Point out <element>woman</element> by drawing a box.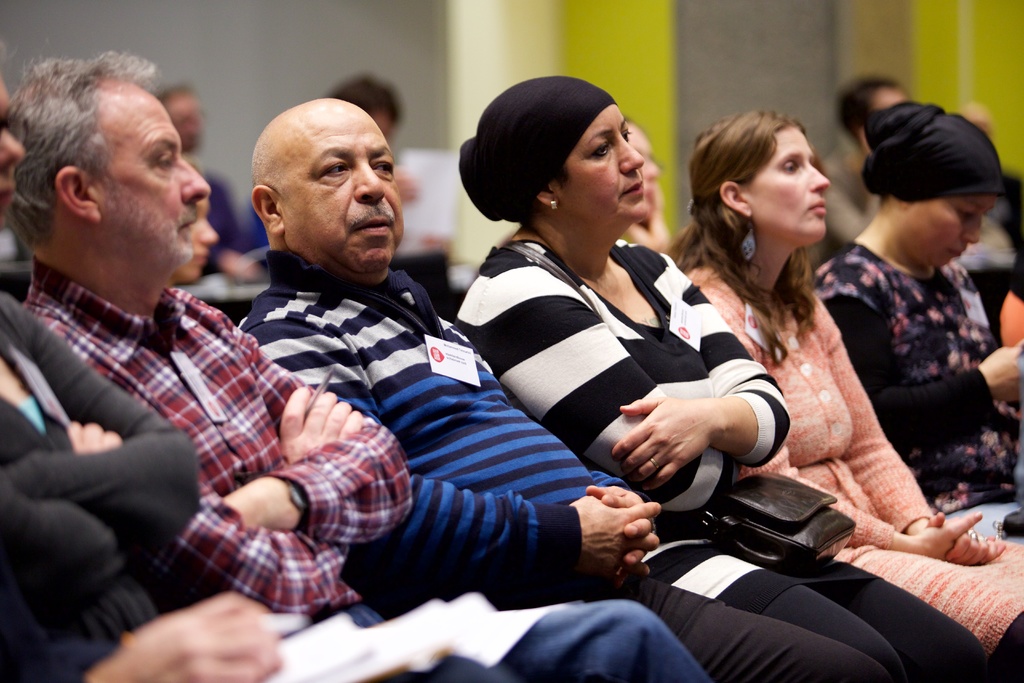
<bbox>811, 102, 1023, 509</bbox>.
